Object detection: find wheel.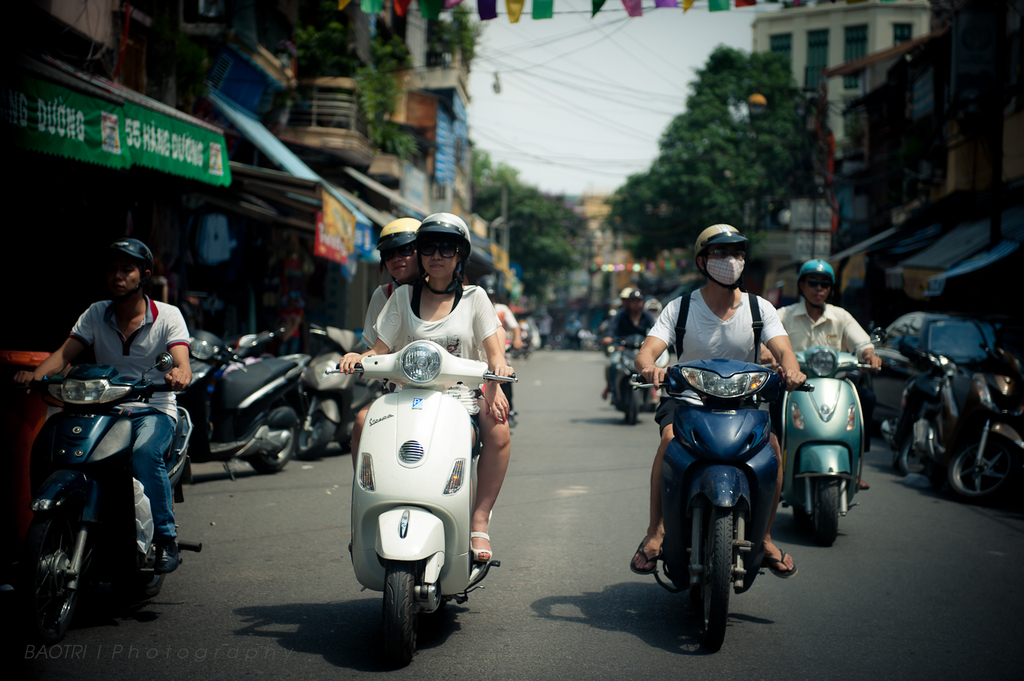
Rect(810, 474, 841, 545).
